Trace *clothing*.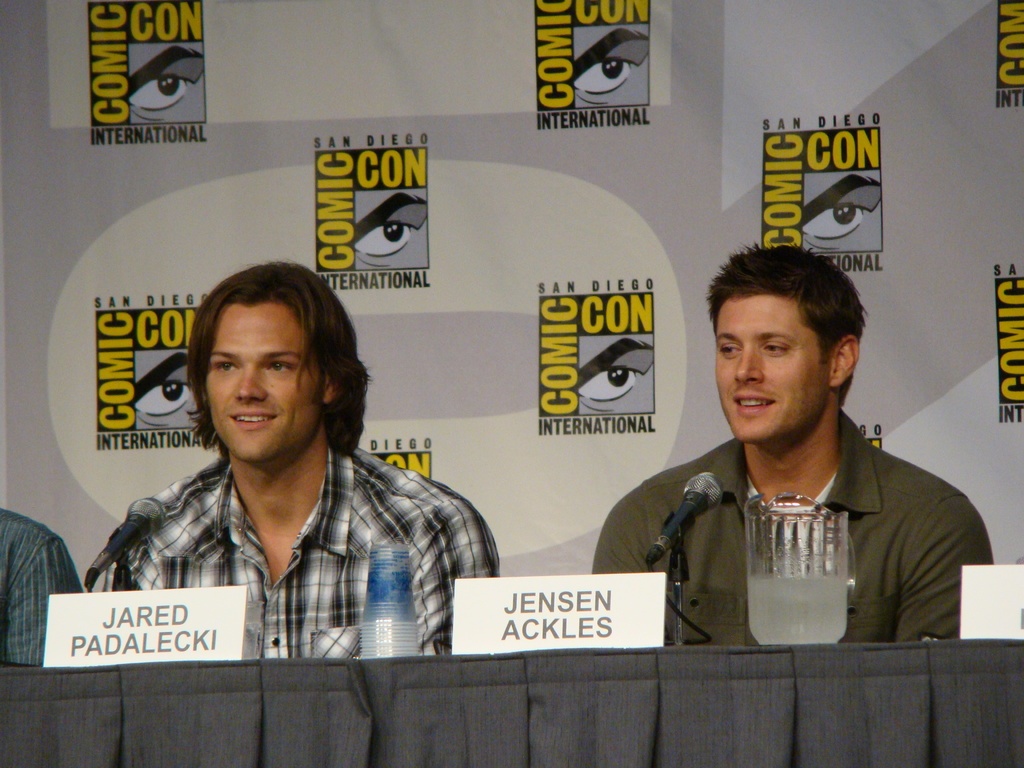
Traced to crop(0, 504, 83, 668).
